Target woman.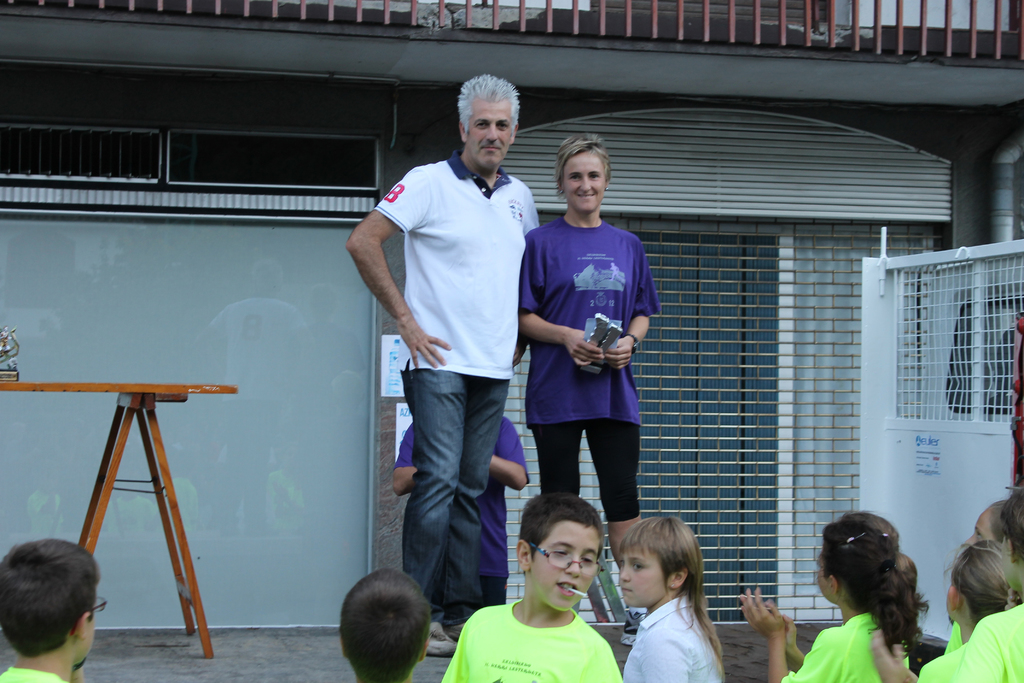
Target region: rect(516, 131, 663, 647).
